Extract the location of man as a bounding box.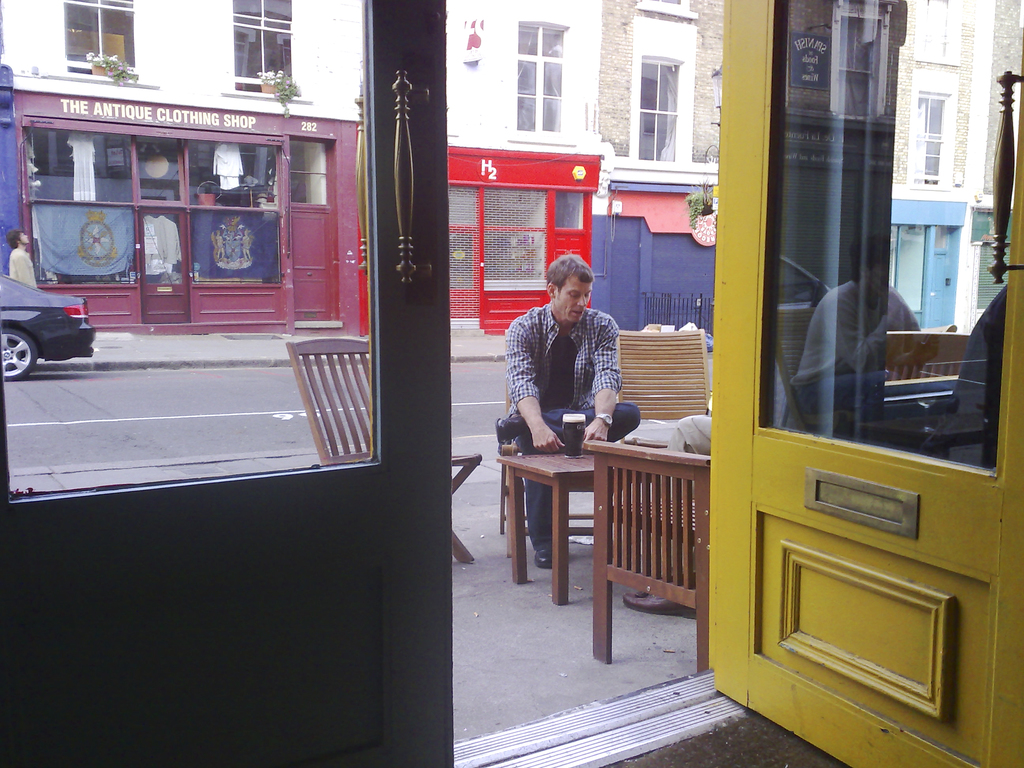
[left=6, top=227, right=37, bottom=288].
